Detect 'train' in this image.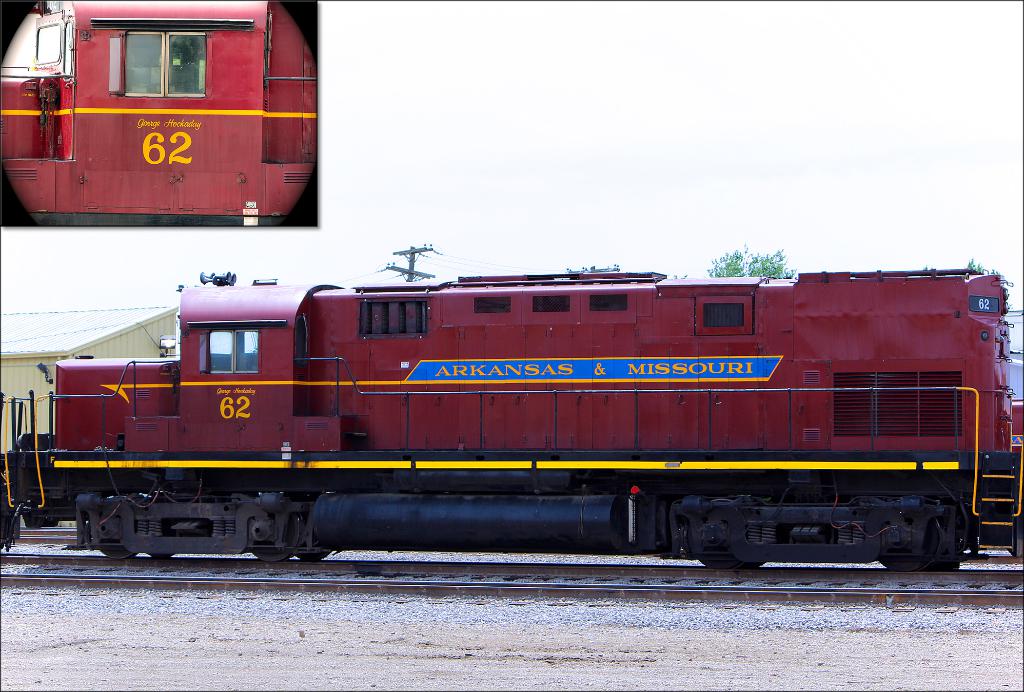
Detection: (0, 268, 1023, 570).
